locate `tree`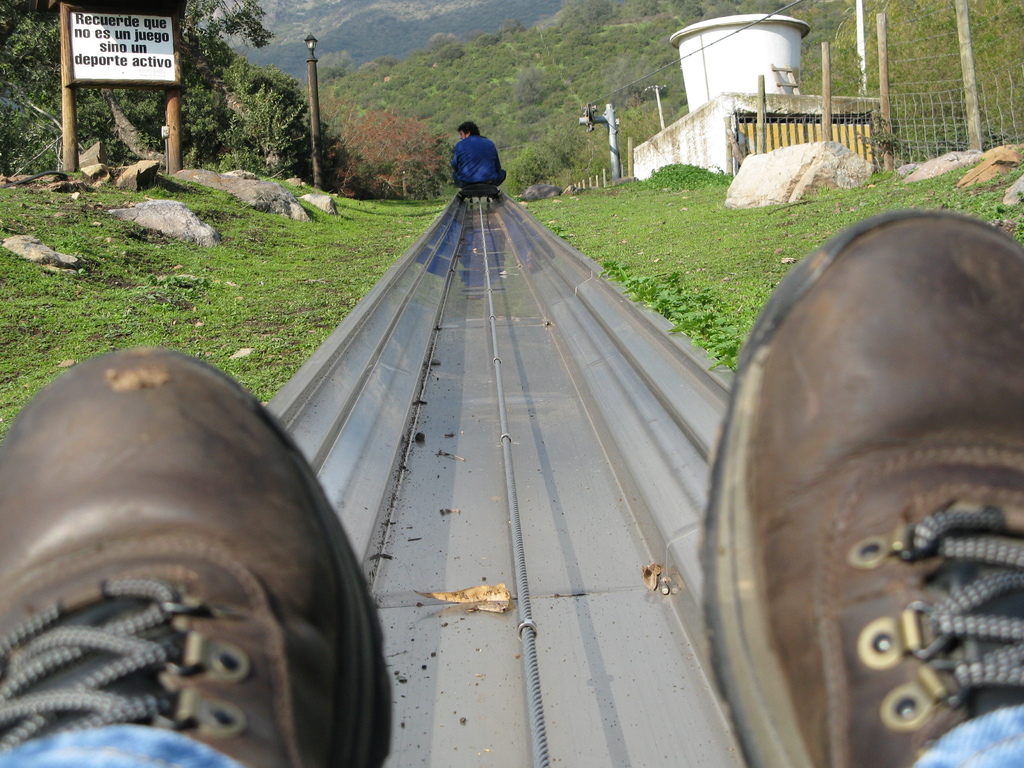
0 0 445 199
